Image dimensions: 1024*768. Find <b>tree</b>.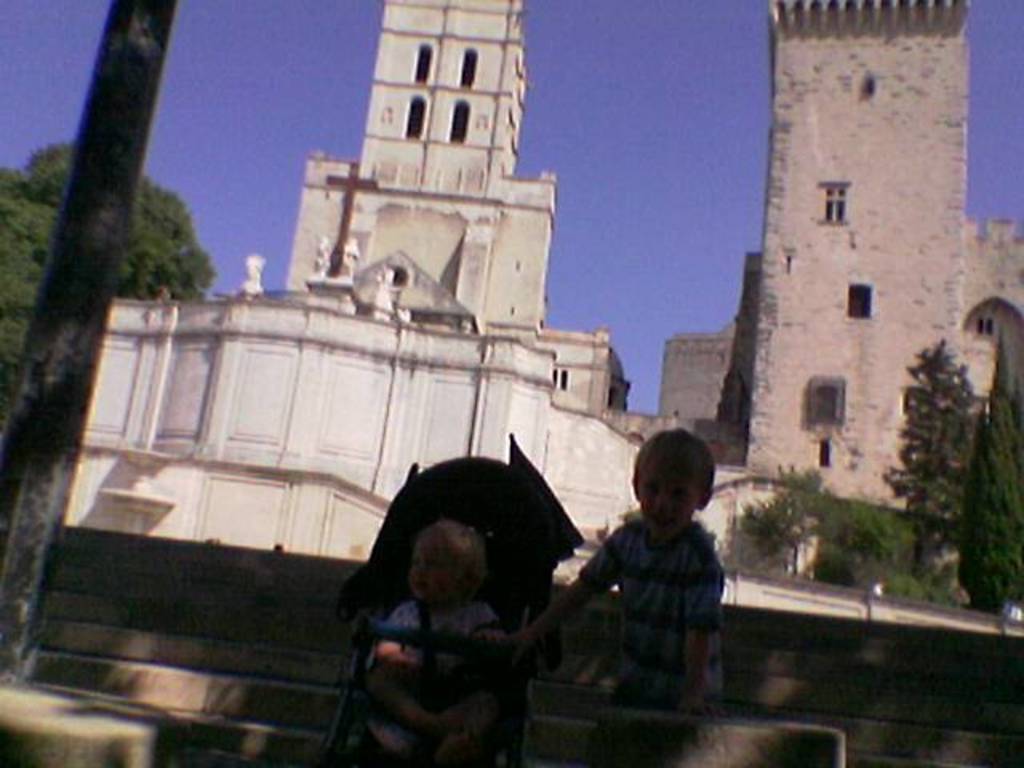
bbox=[731, 459, 901, 589].
